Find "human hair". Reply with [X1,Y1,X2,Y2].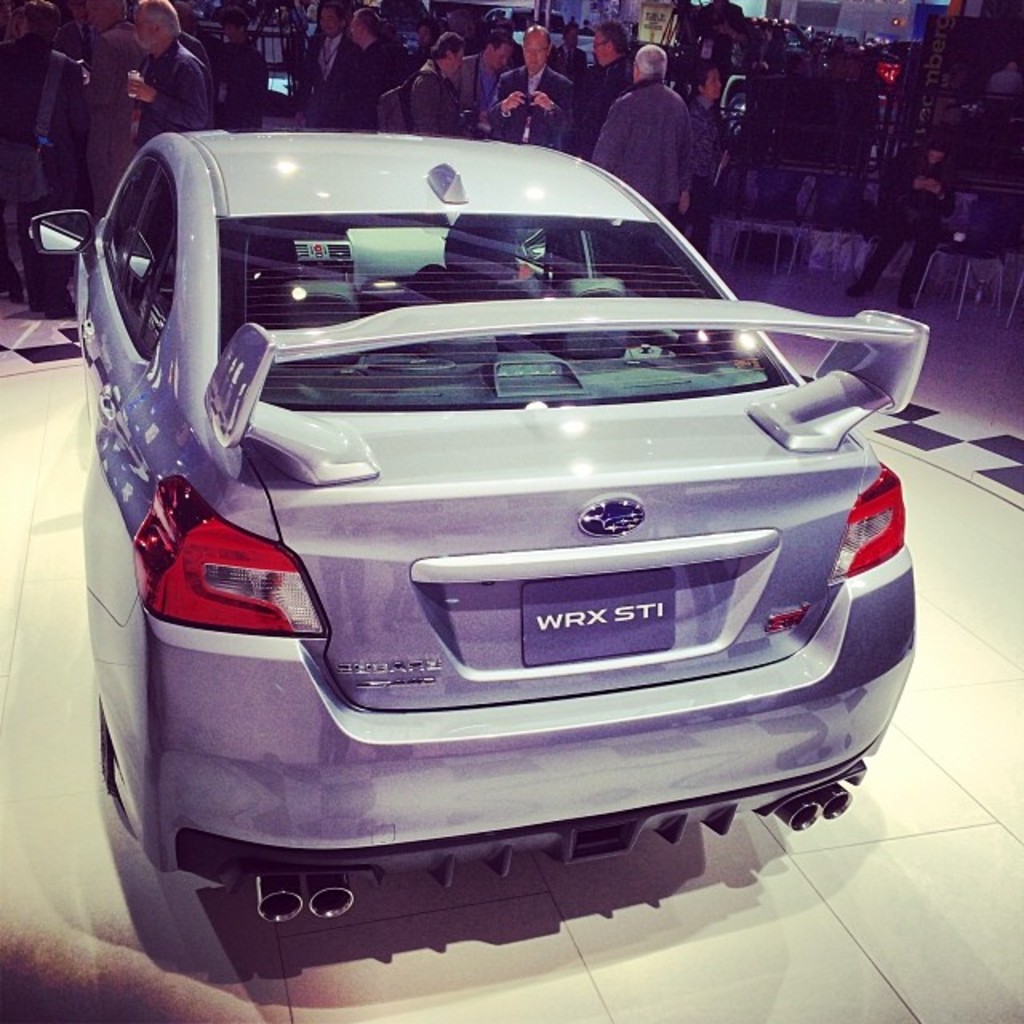
[486,27,512,50].
